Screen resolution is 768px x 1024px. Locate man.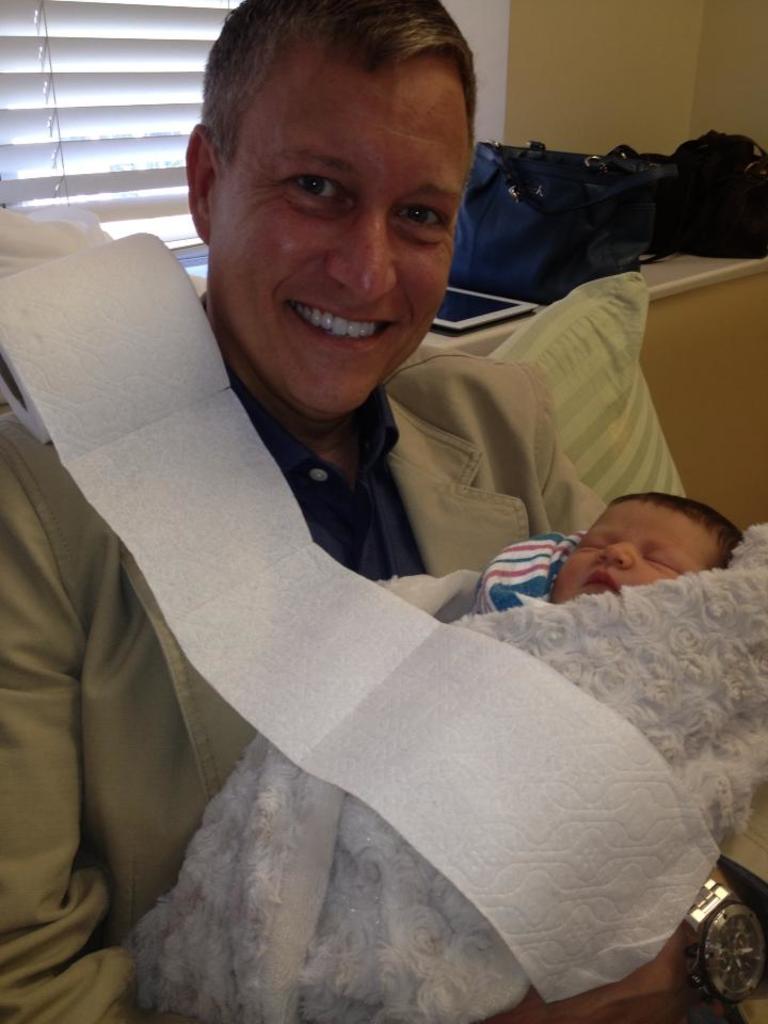
bbox=[4, 35, 741, 1023].
